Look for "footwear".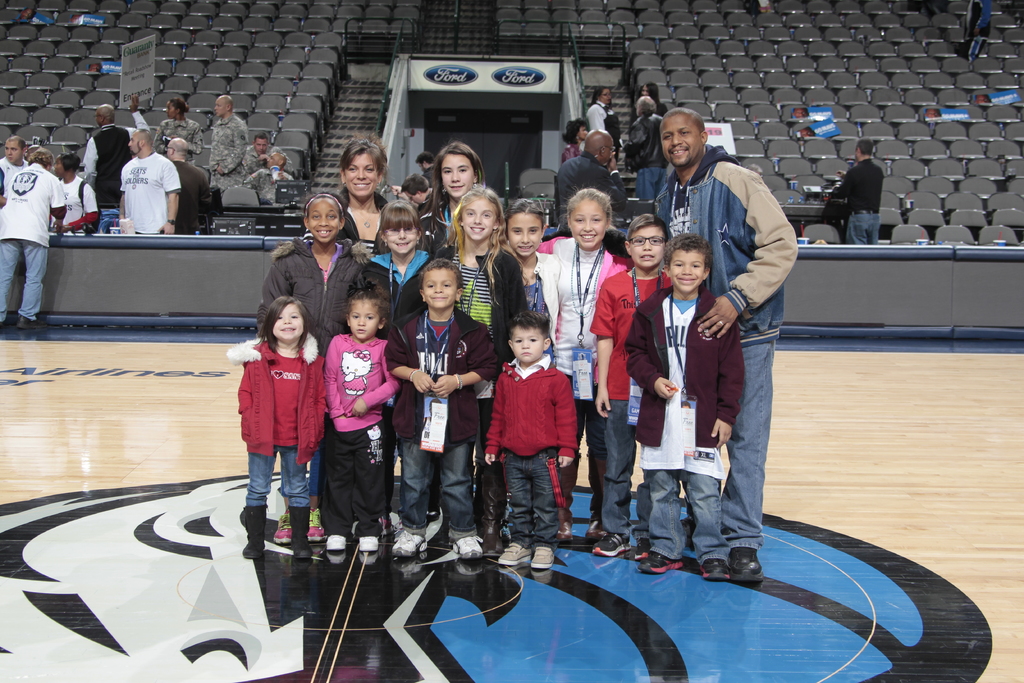
Found: Rect(530, 547, 555, 572).
